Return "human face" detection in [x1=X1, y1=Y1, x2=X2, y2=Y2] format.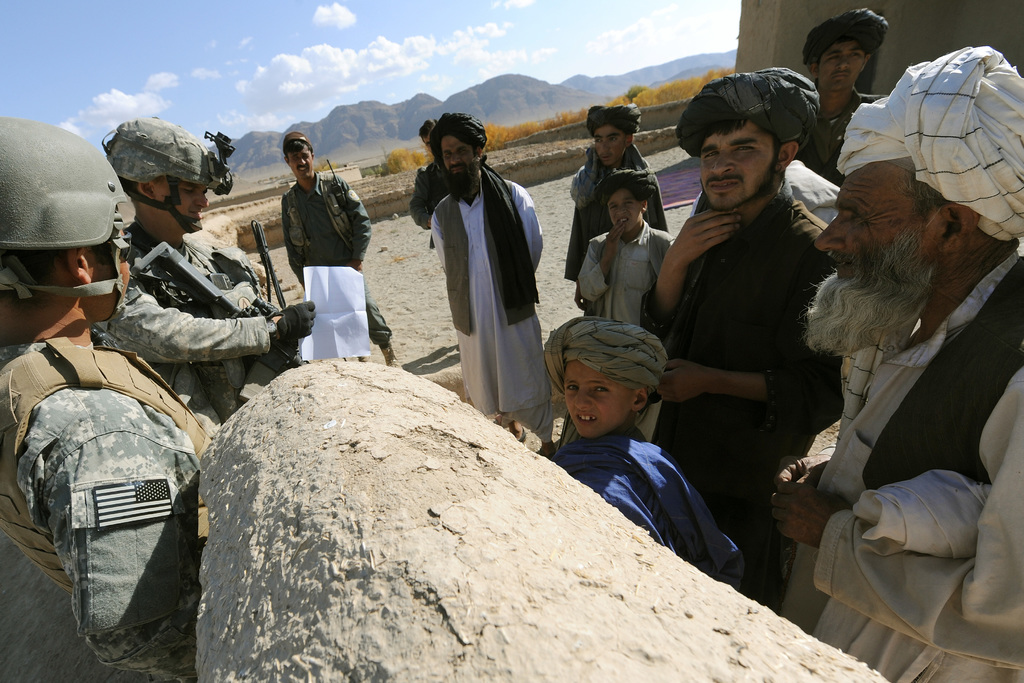
[x1=815, y1=171, x2=941, y2=305].
